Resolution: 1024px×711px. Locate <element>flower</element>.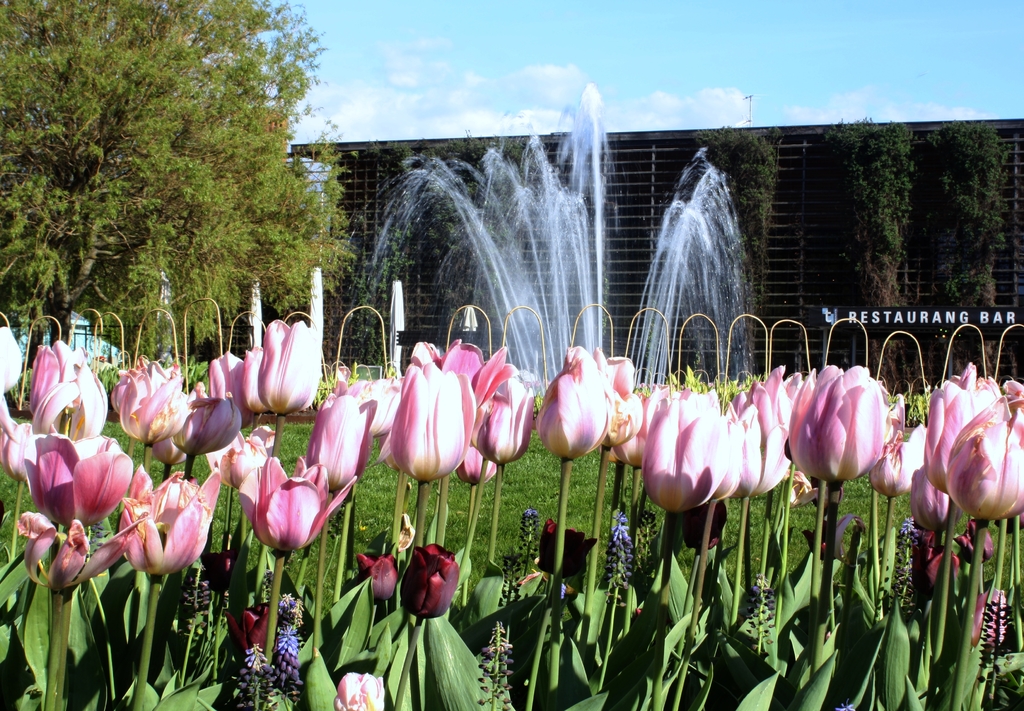
x1=911, y1=528, x2=954, y2=592.
